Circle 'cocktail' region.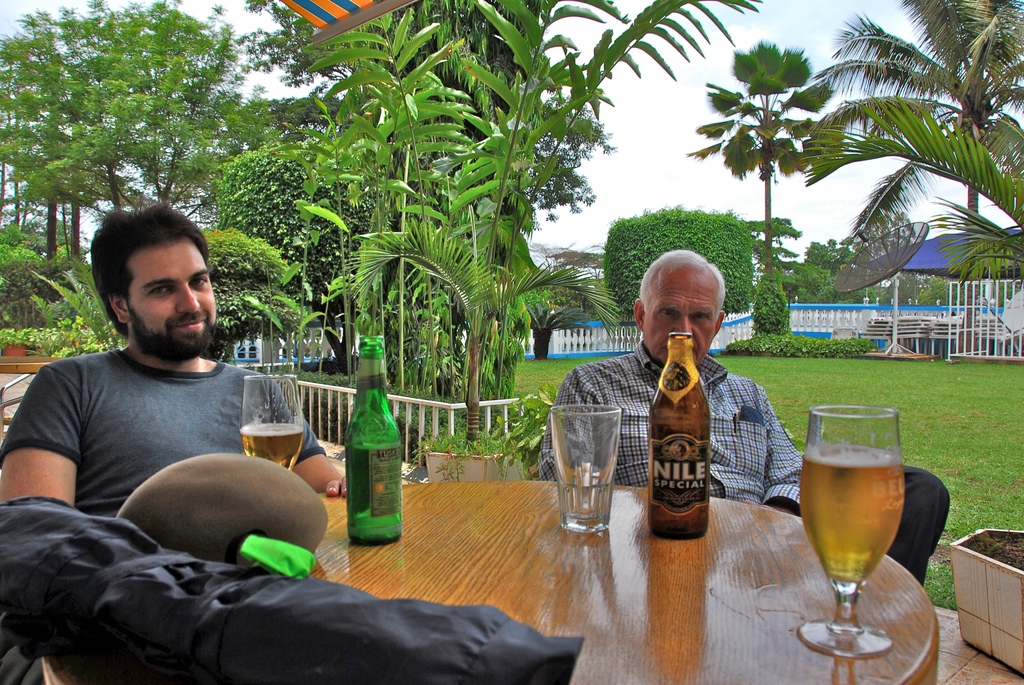
Region: region(786, 404, 911, 663).
